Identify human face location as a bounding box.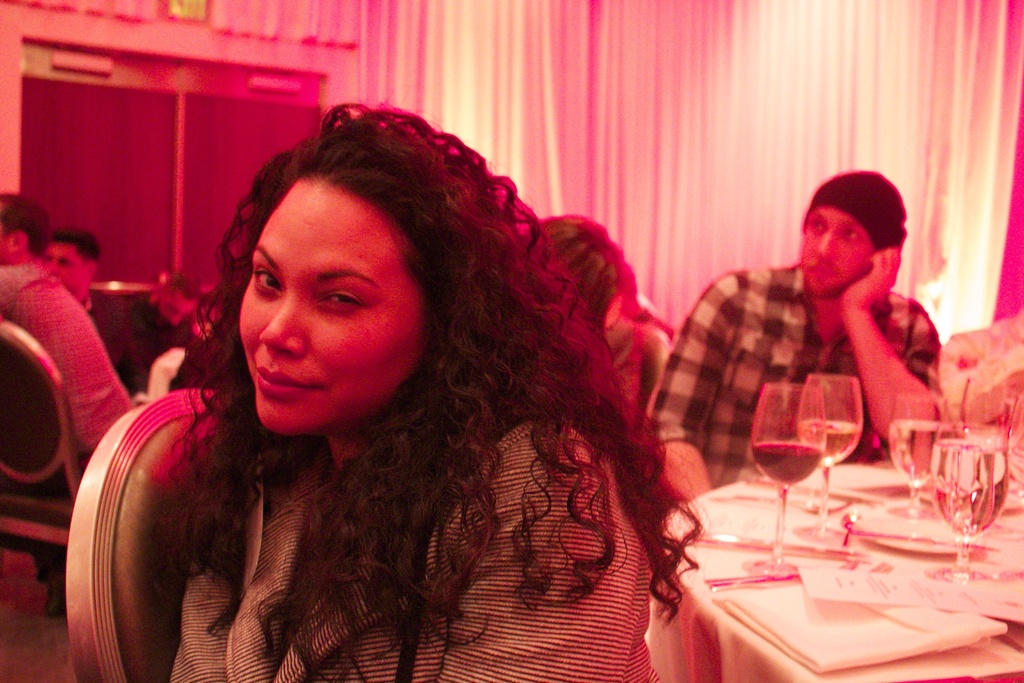
(229, 172, 412, 450).
